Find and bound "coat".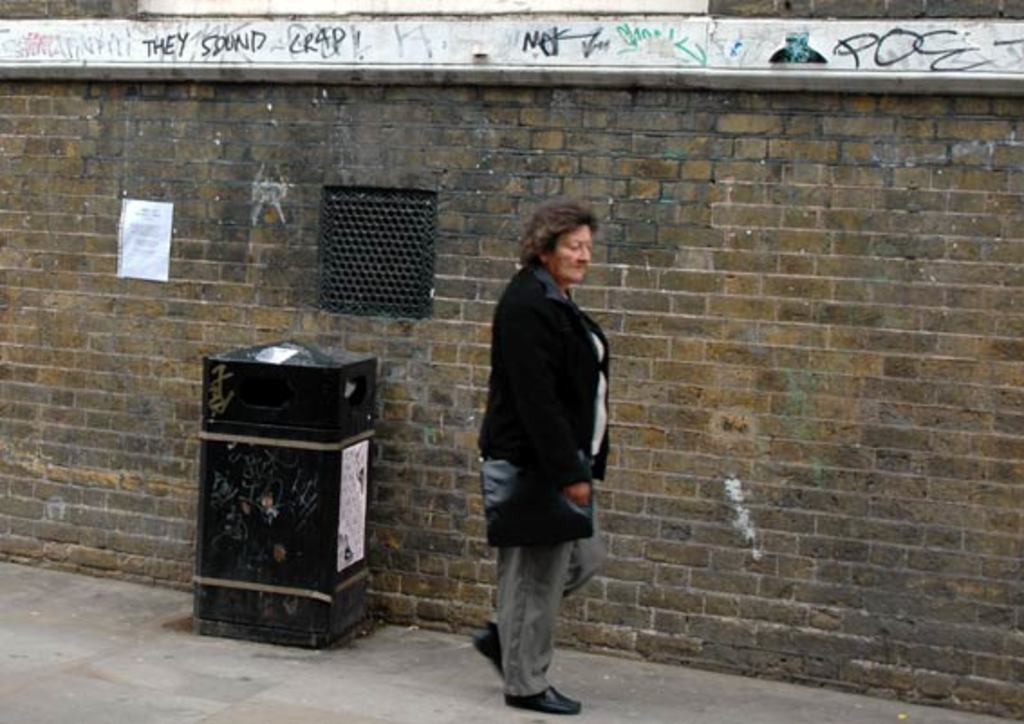
Bound: (475, 246, 612, 545).
